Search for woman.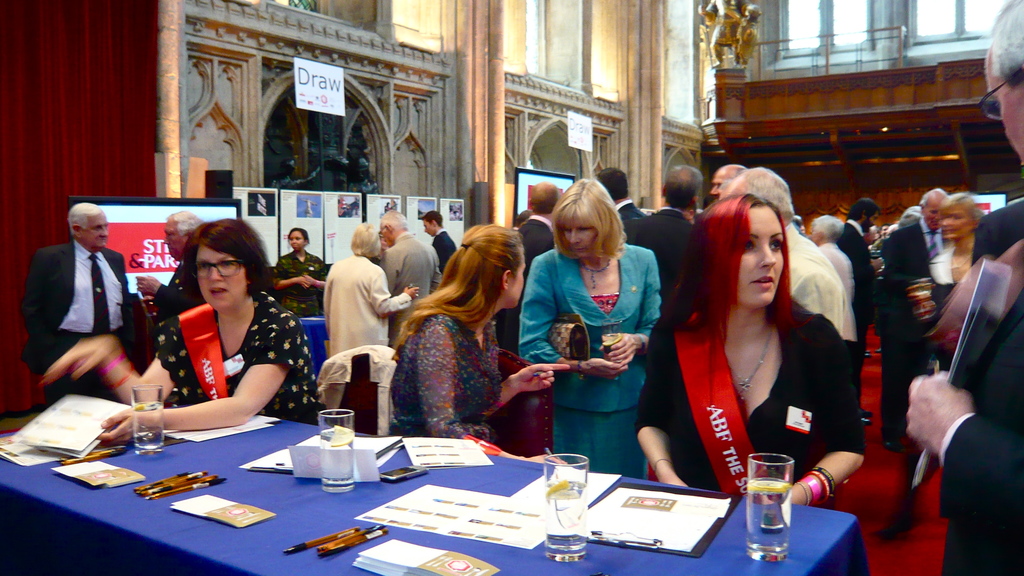
Found at select_region(271, 227, 329, 319).
